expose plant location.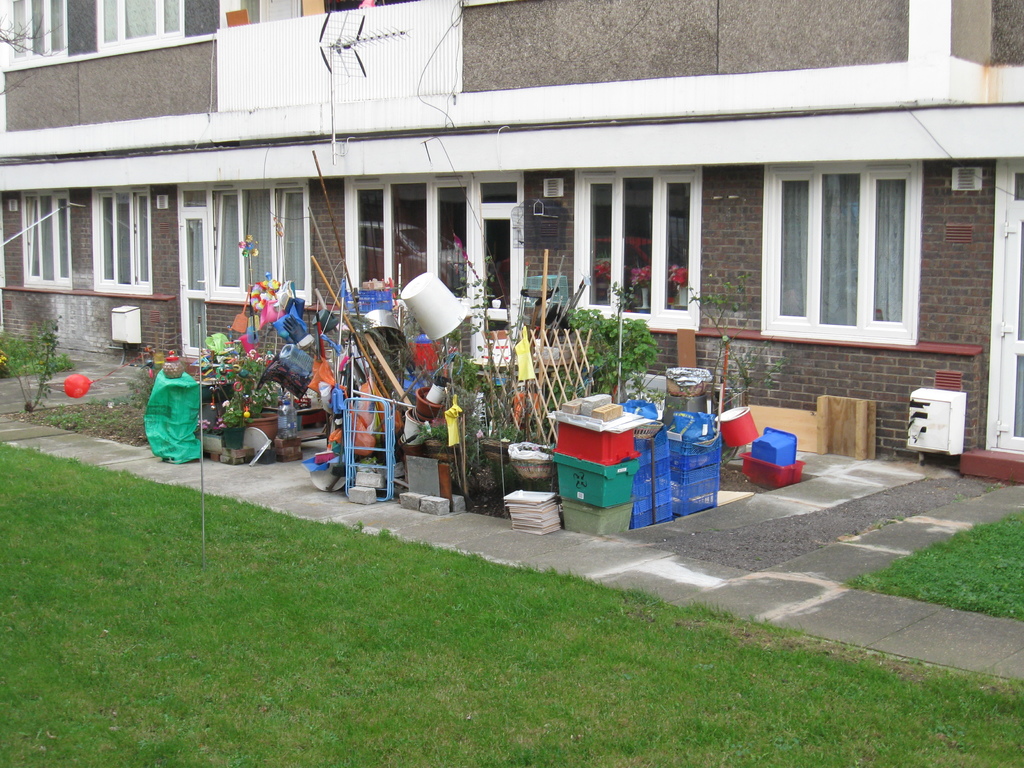
Exposed at [x1=526, y1=298, x2=662, y2=402].
